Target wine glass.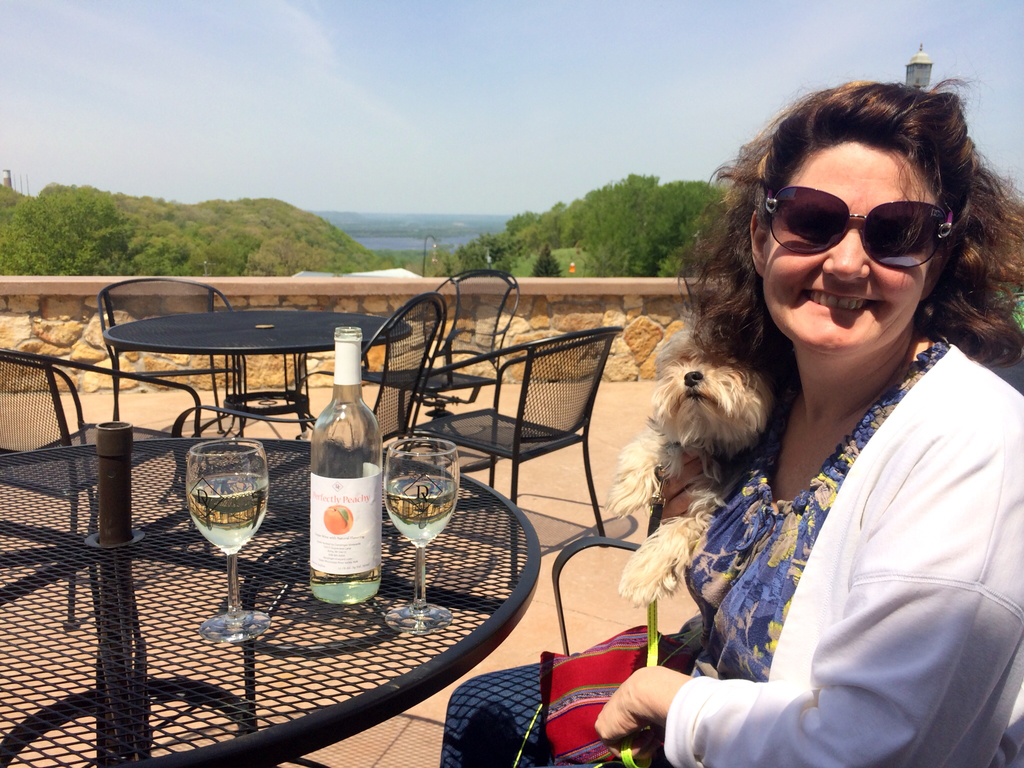
Target region: (left=172, top=437, right=268, bottom=637).
